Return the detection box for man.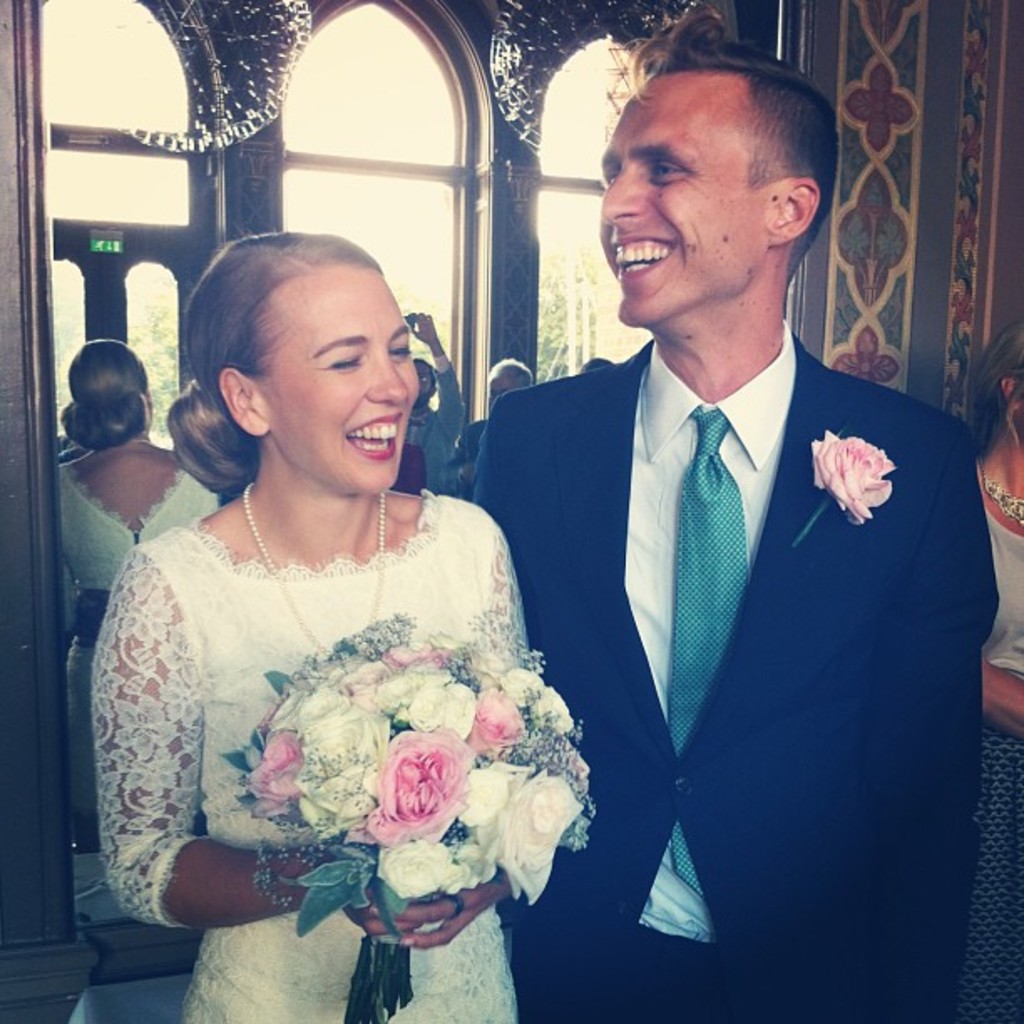
(463,62,984,986).
